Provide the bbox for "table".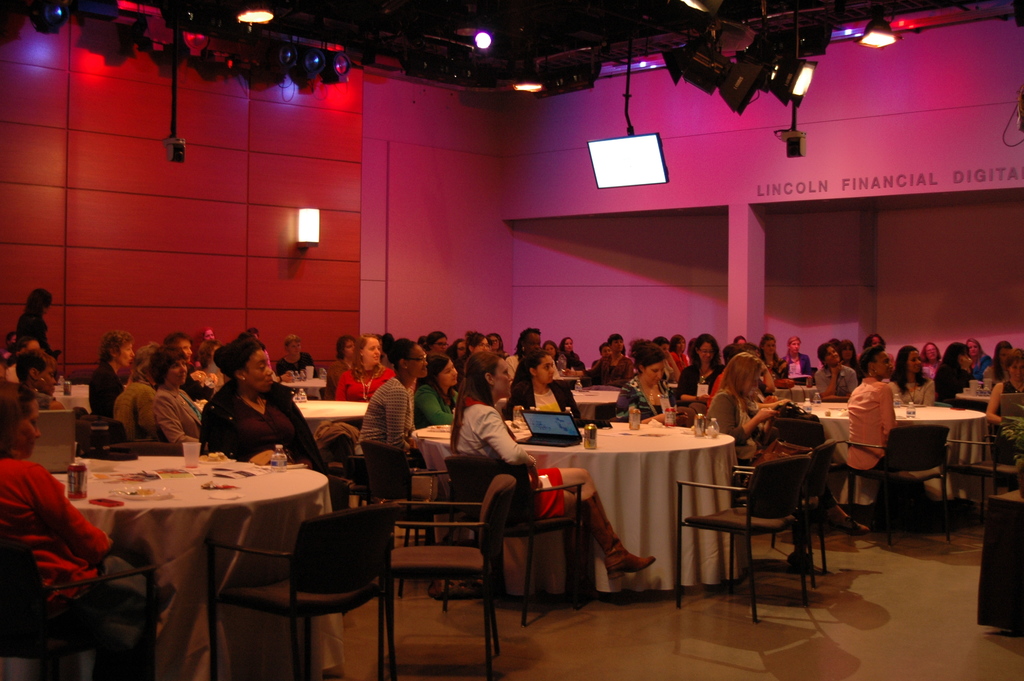
(x1=573, y1=390, x2=620, y2=424).
